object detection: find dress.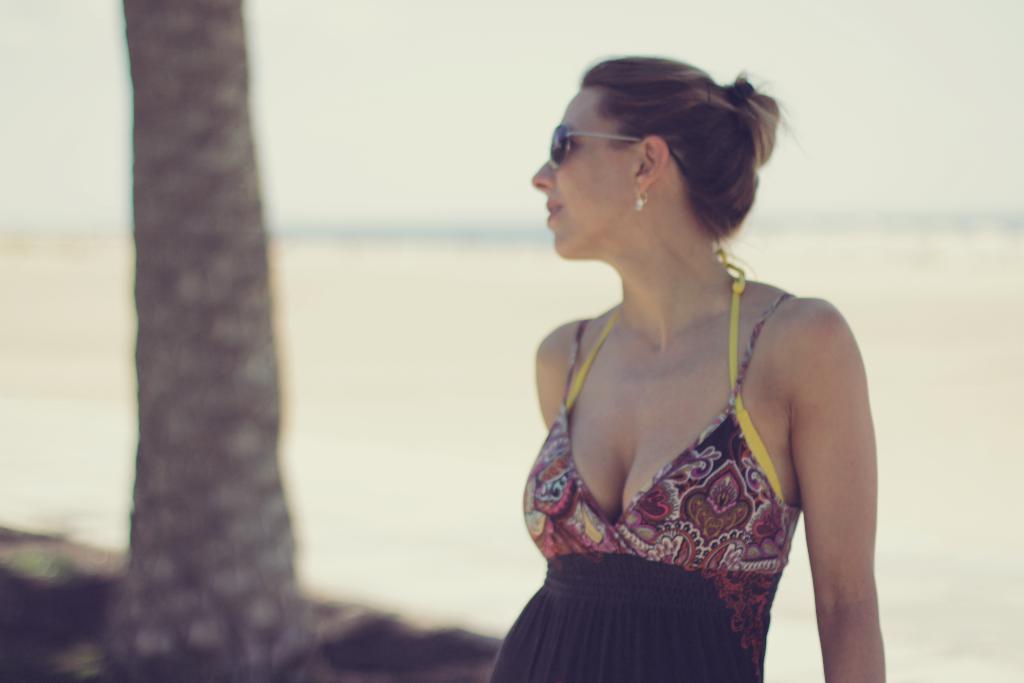
bbox=(490, 277, 799, 682).
